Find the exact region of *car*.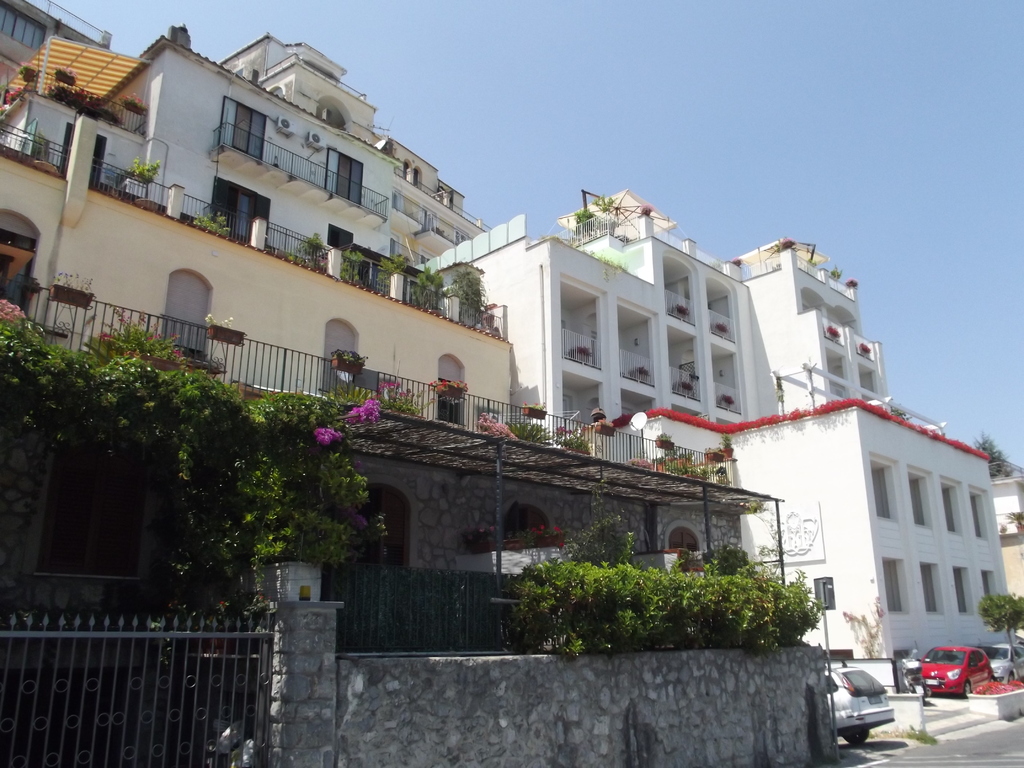
Exact region: BBox(918, 645, 1000, 698).
